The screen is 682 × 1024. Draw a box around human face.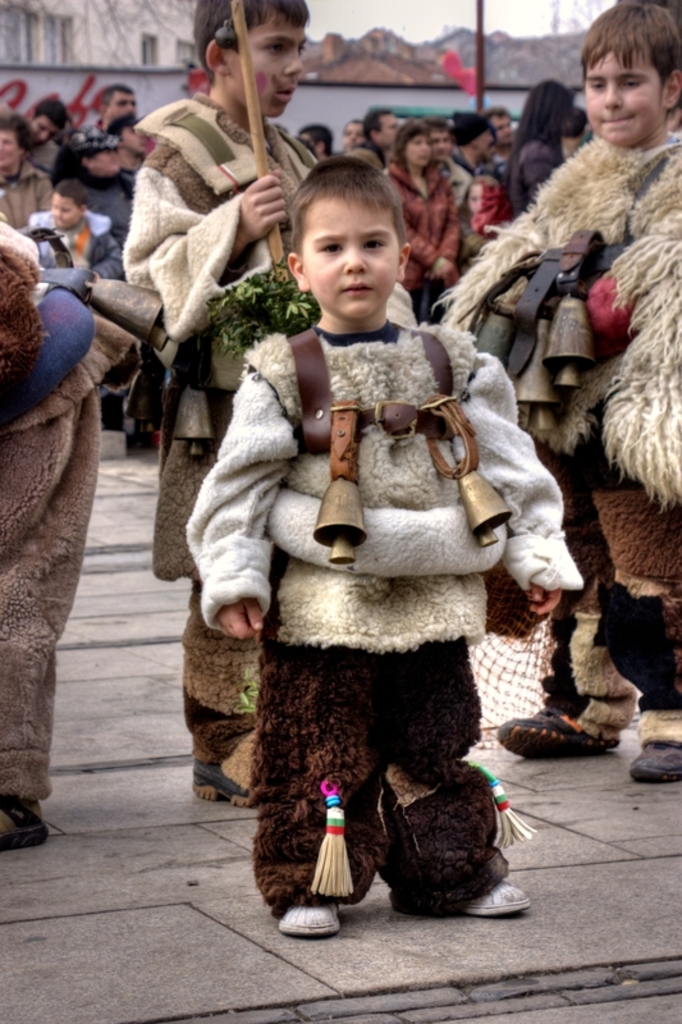
[581,56,664,146].
